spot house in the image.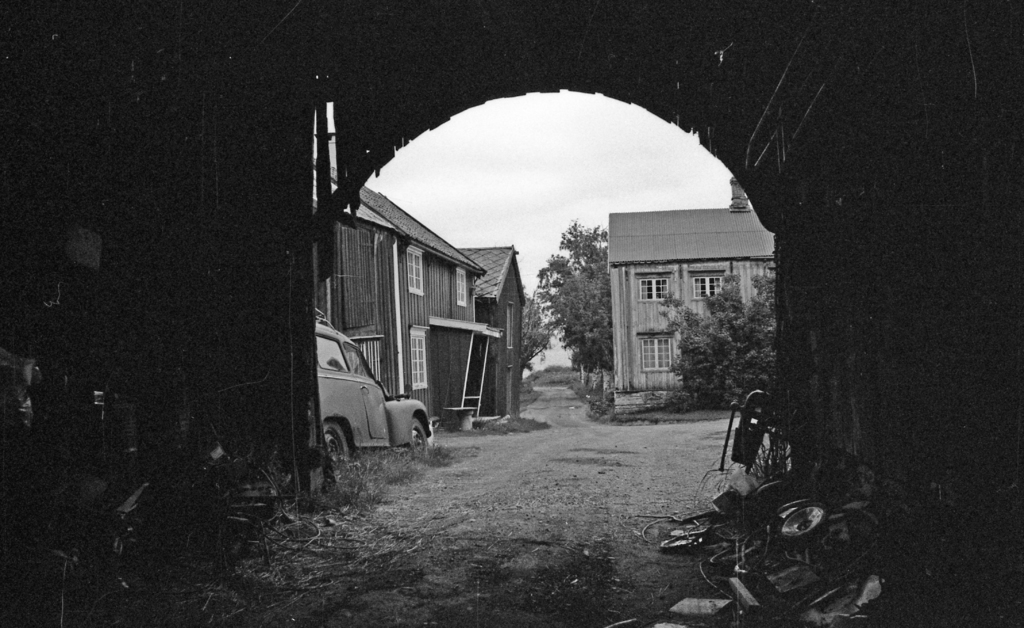
house found at <bbox>314, 165, 501, 421</bbox>.
